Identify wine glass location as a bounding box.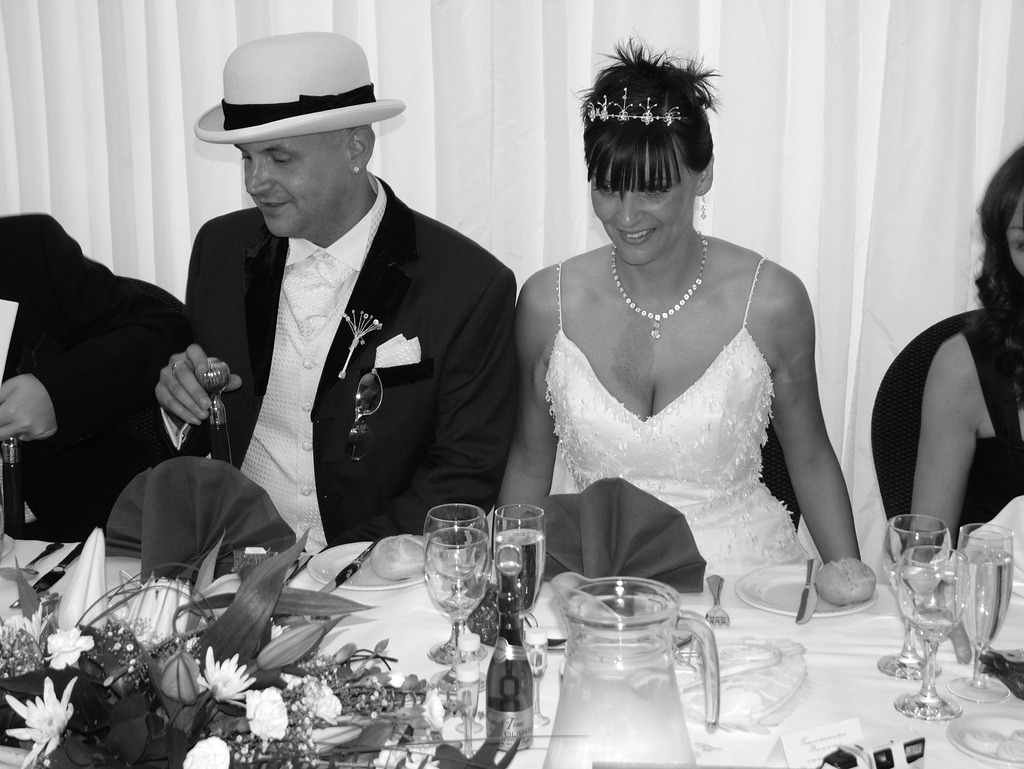
[954, 519, 1014, 704].
